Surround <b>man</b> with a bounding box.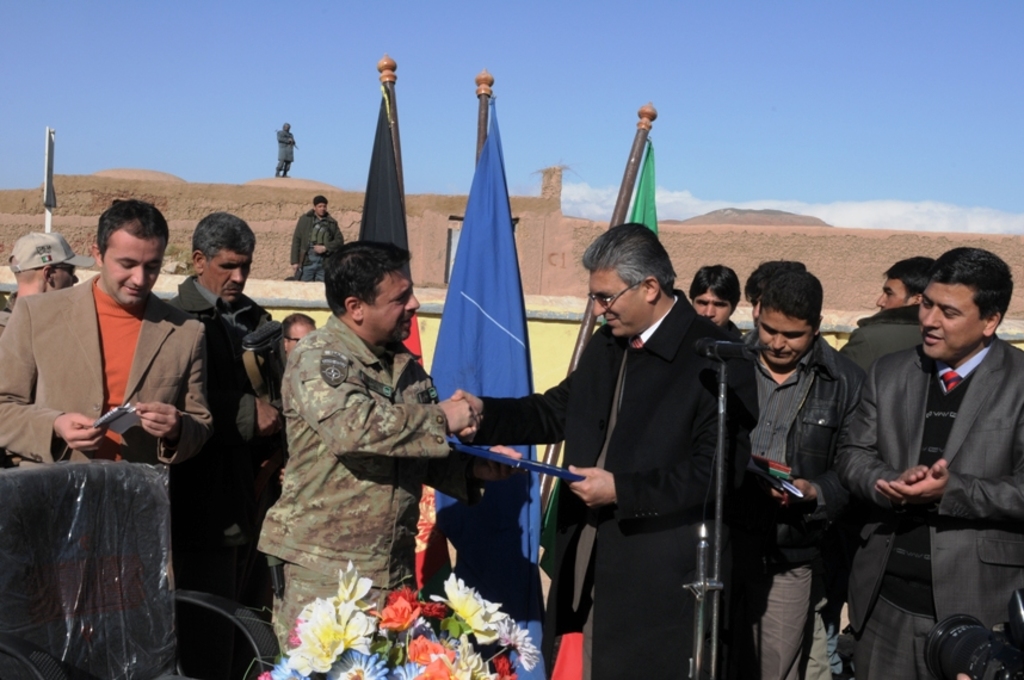
<region>5, 230, 97, 305</region>.
